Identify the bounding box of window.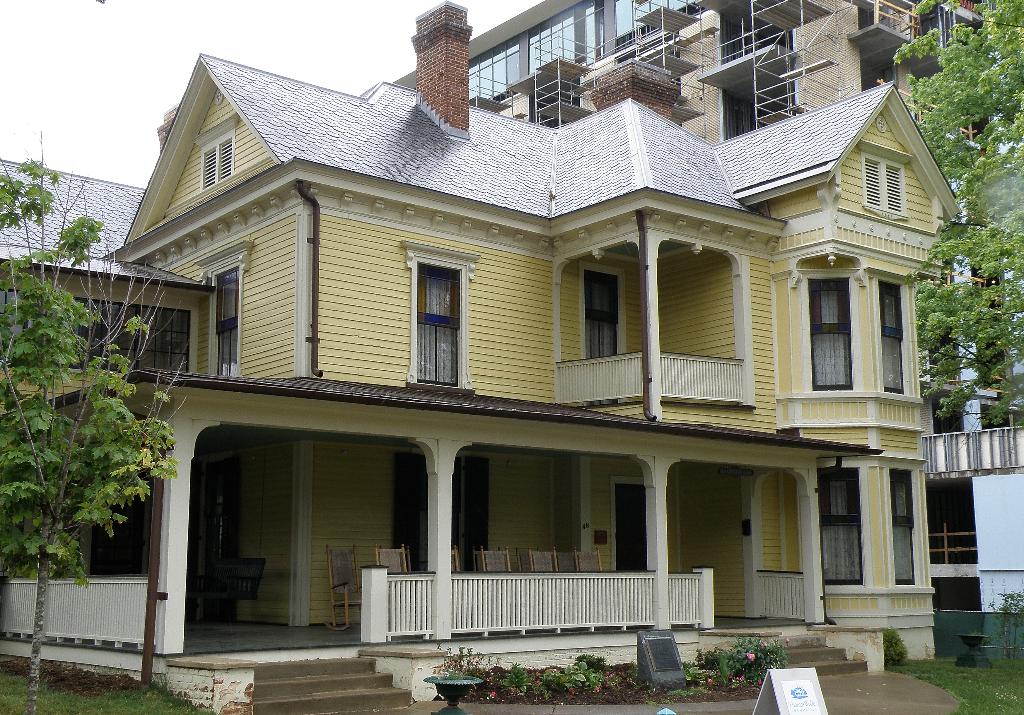
detection(805, 269, 860, 393).
